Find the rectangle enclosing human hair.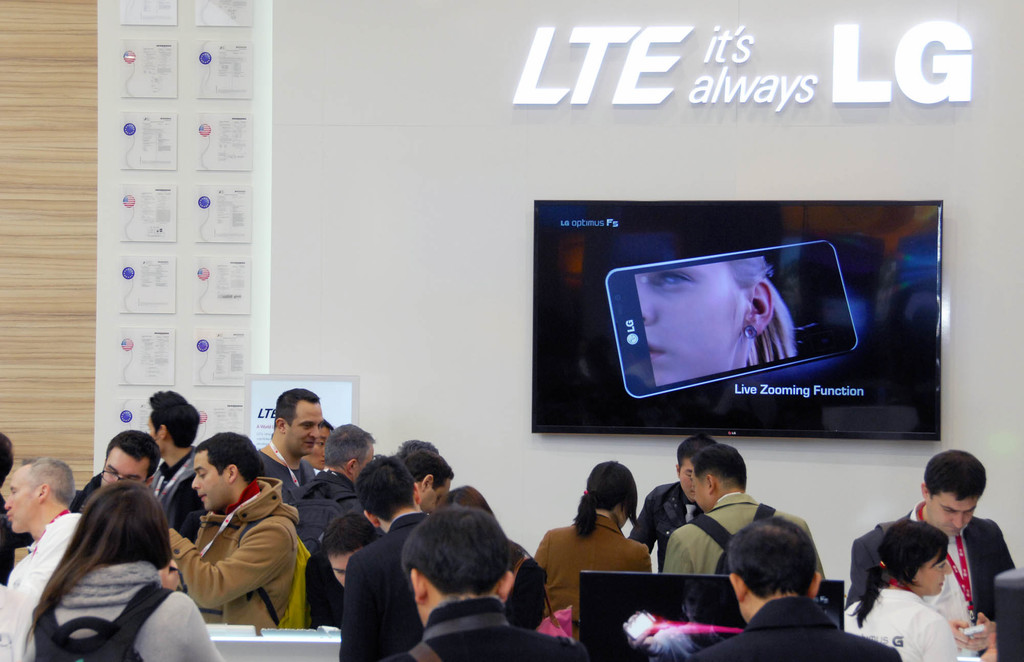
rect(847, 522, 950, 629).
